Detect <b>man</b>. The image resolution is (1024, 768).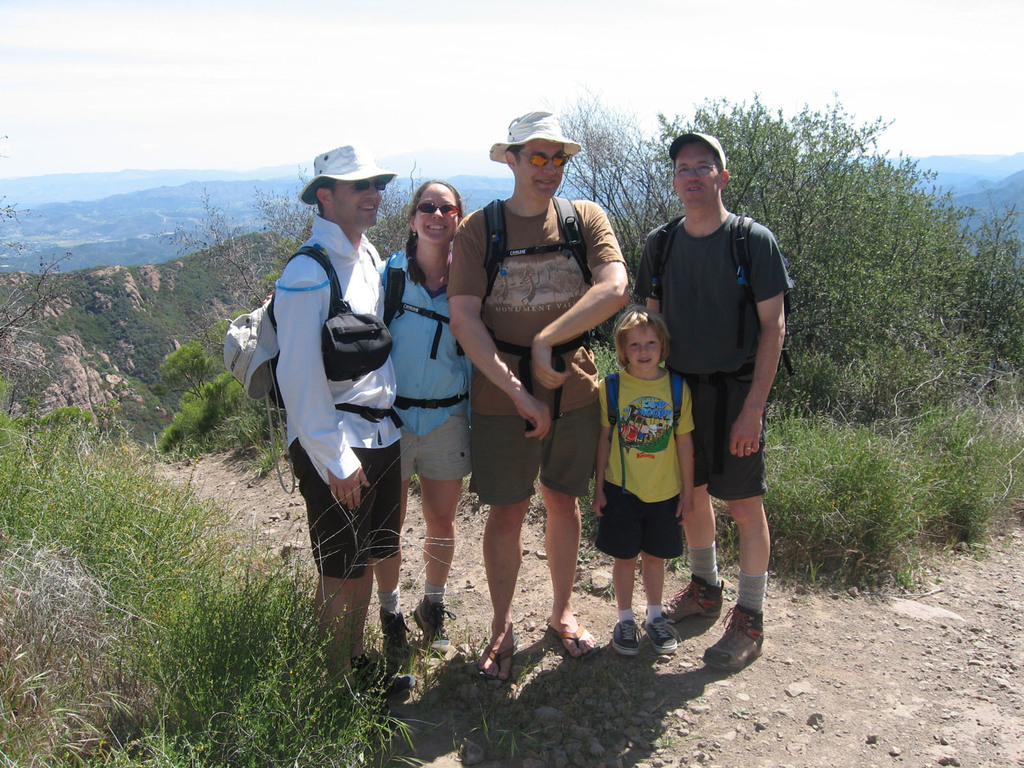
rect(228, 142, 406, 709).
